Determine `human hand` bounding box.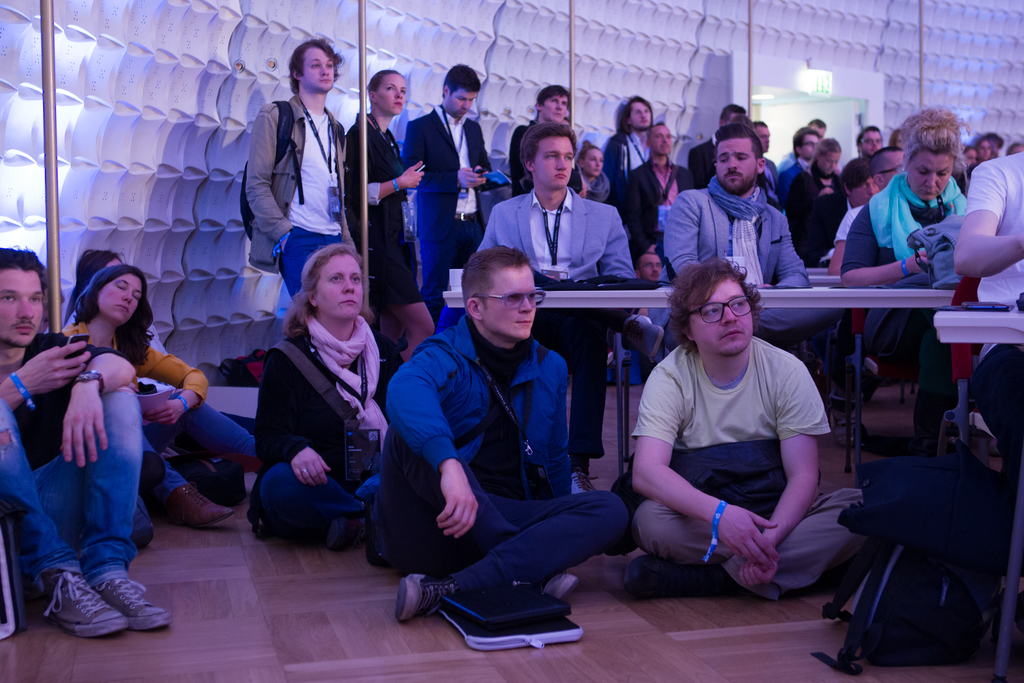
Determined: box=[278, 238, 287, 253].
